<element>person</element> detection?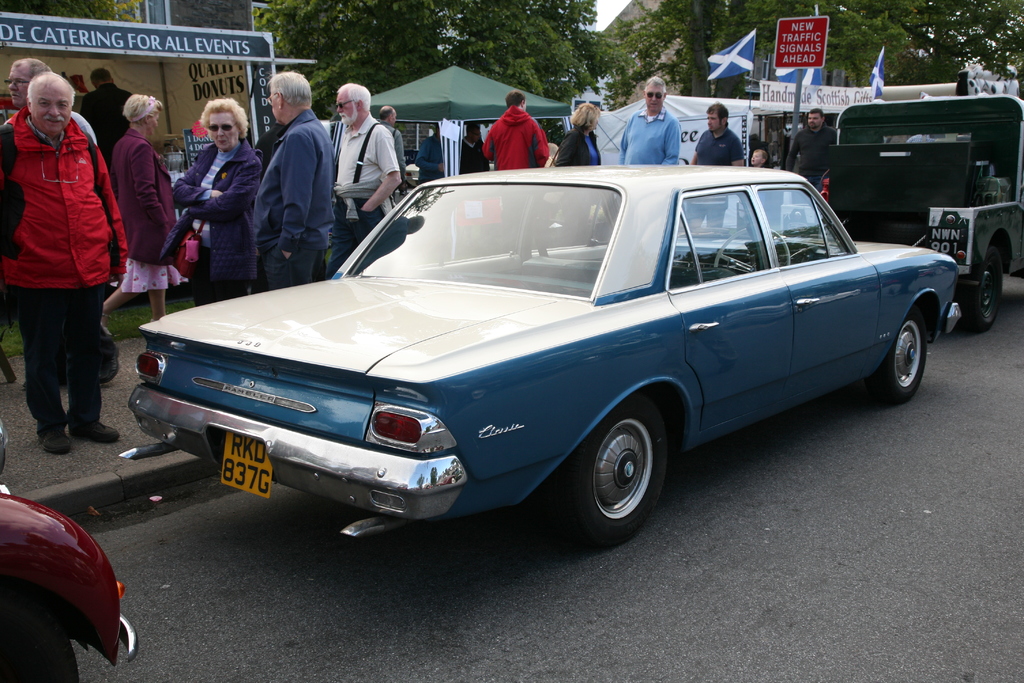
crop(559, 105, 604, 165)
